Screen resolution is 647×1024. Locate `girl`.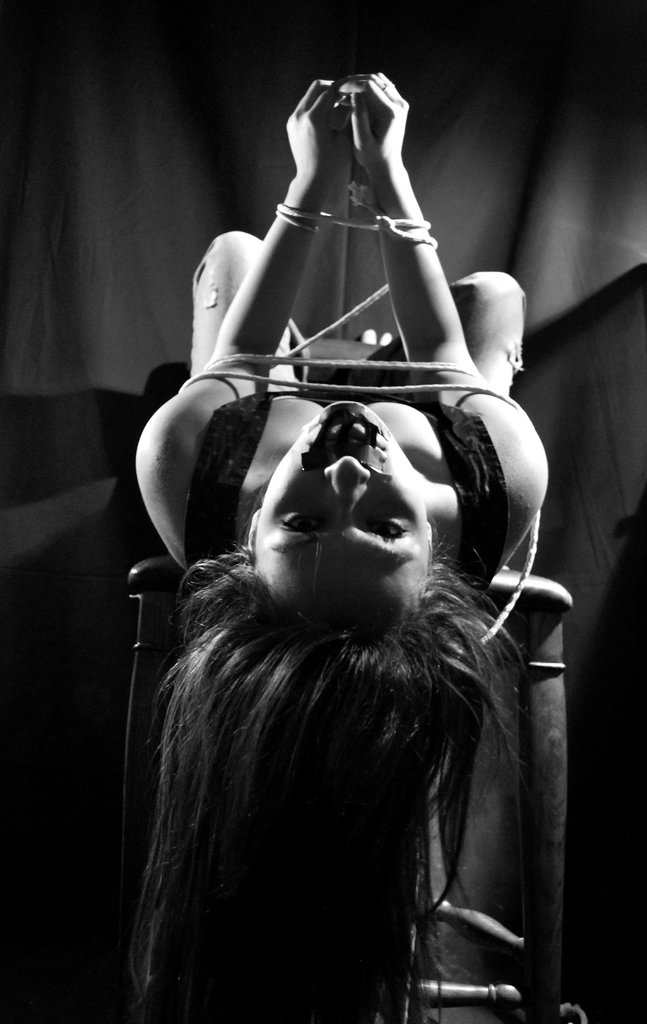
l=133, t=75, r=548, b=1023.
